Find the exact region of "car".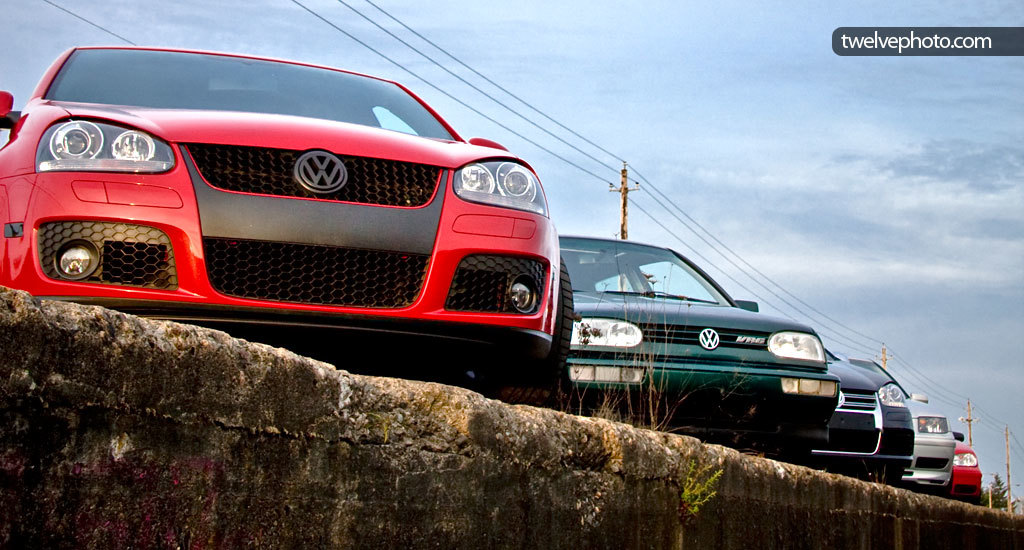
Exact region: rect(0, 45, 575, 368).
